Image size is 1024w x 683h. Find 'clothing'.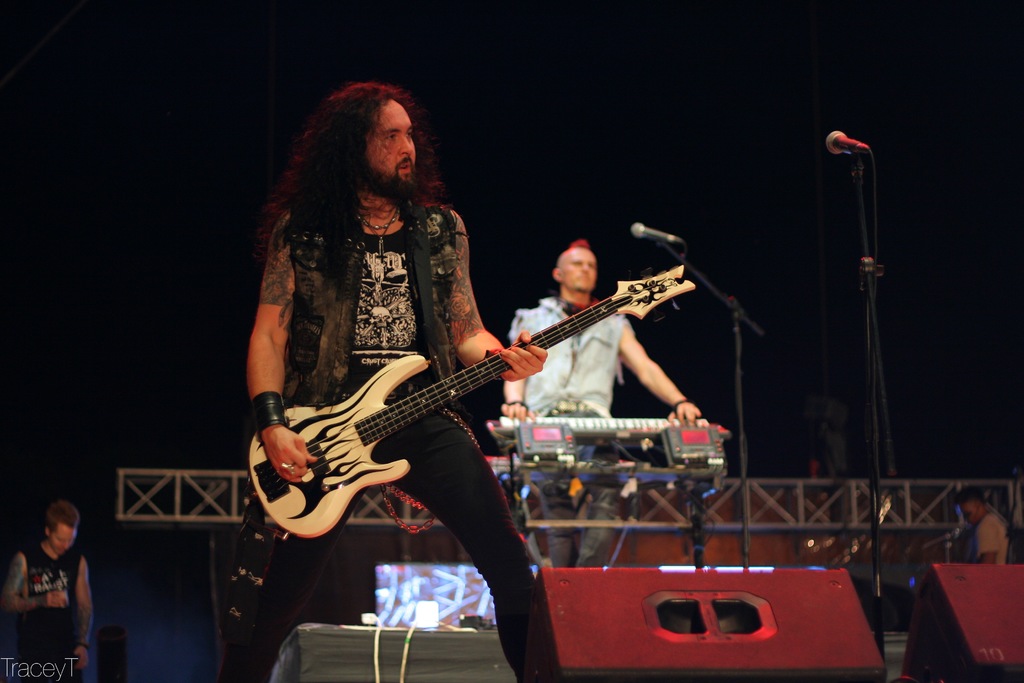
x1=10, y1=524, x2=97, y2=658.
